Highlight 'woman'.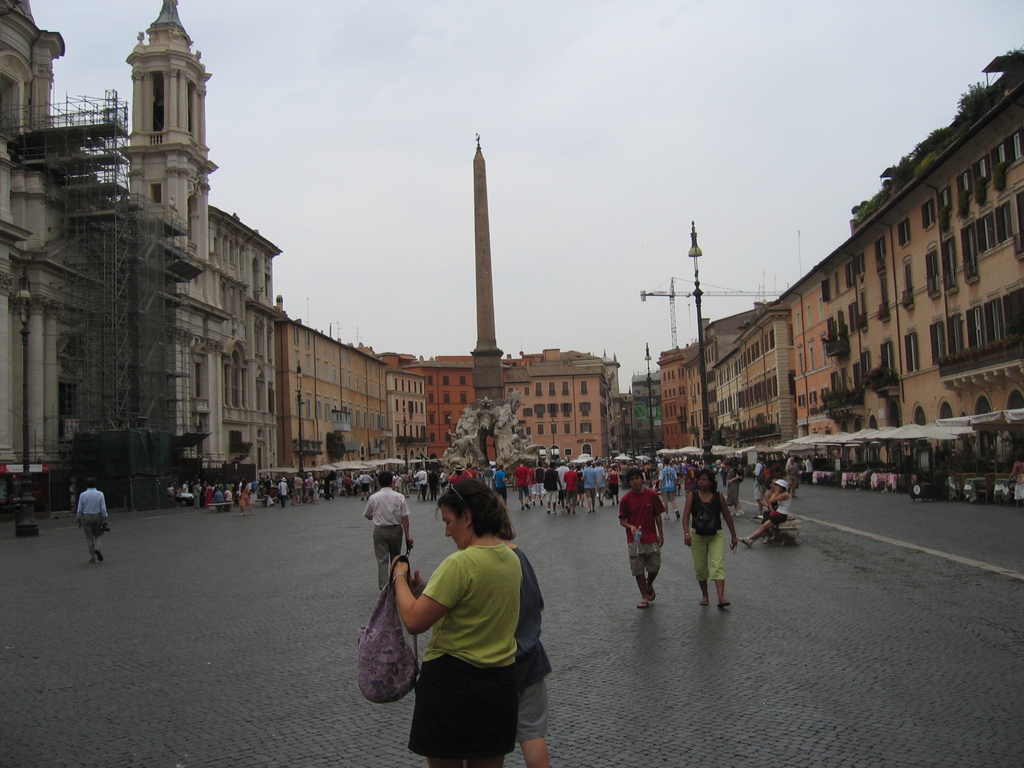
Highlighted region: {"left": 760, "top": 475, "right": 776, "bottom": 544}.
